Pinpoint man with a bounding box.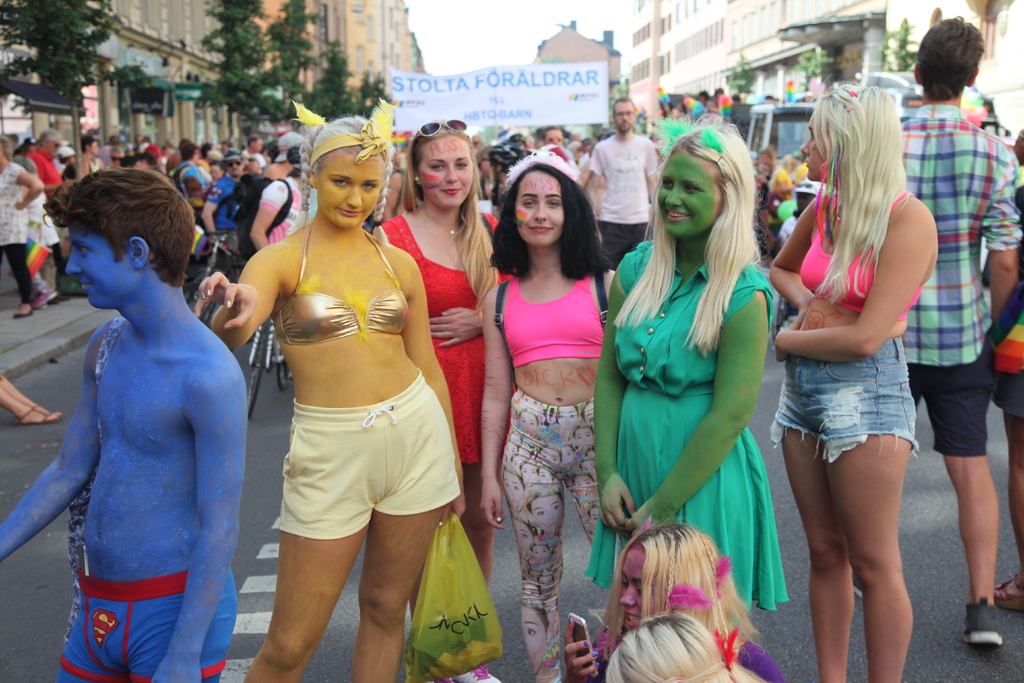
locate(173, 145, 202, 191).
